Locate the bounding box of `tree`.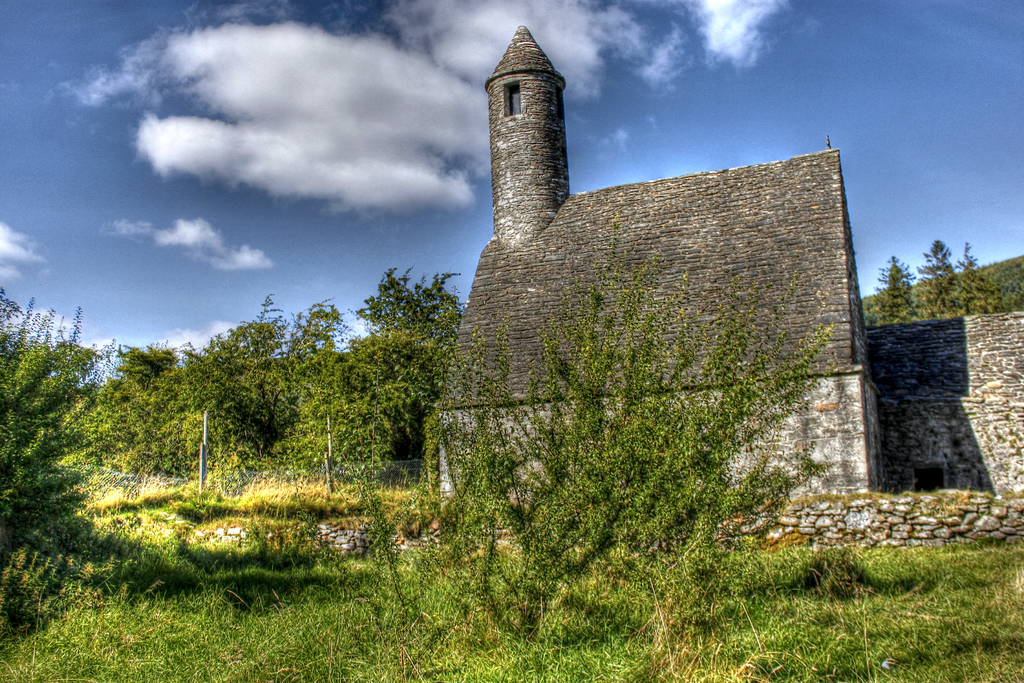
Bounding box: select_region(863, 250, 929, 327).
